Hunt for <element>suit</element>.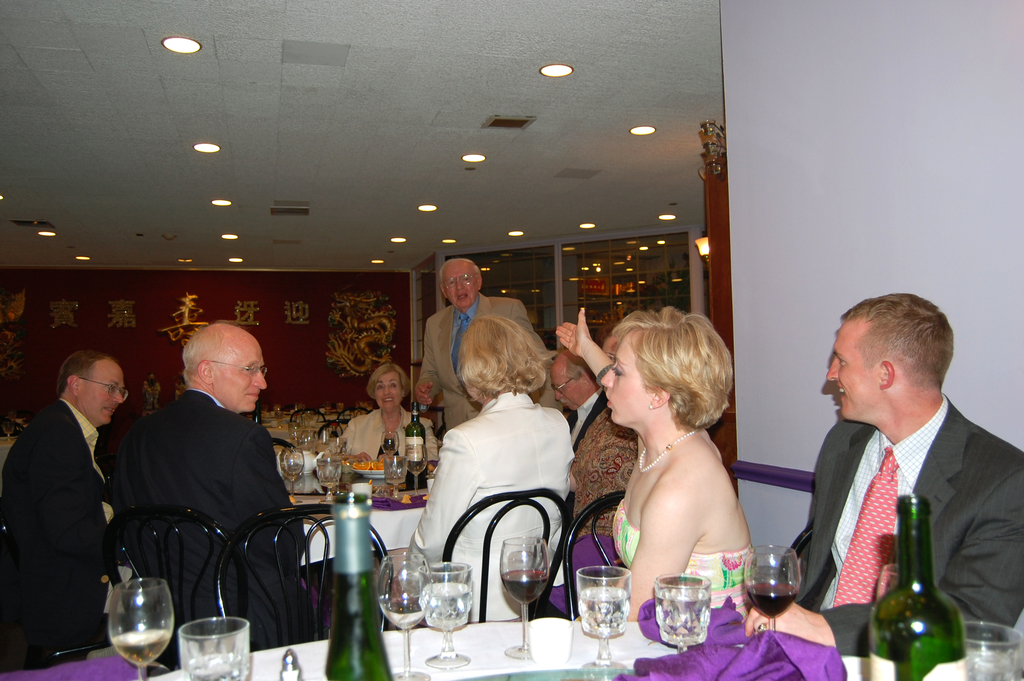
Hunted down at pyautogui.locateOnScreen(114, 391, 286, 654).
